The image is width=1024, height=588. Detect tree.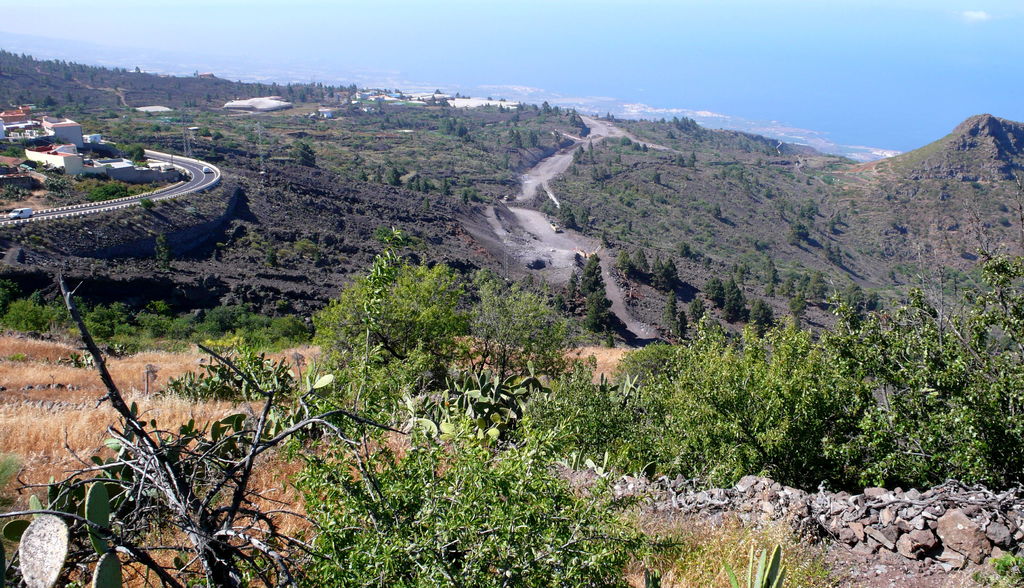
Detection: [659,294,685,344].
